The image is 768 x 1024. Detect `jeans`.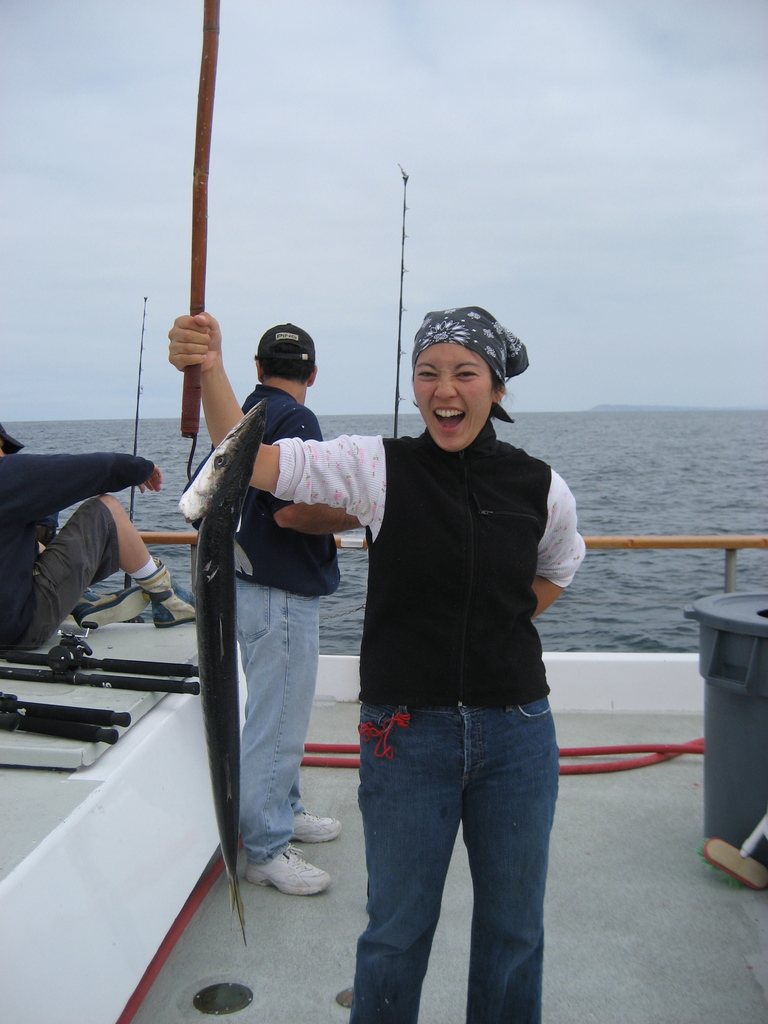
Detection: (349,701,557,1023).
